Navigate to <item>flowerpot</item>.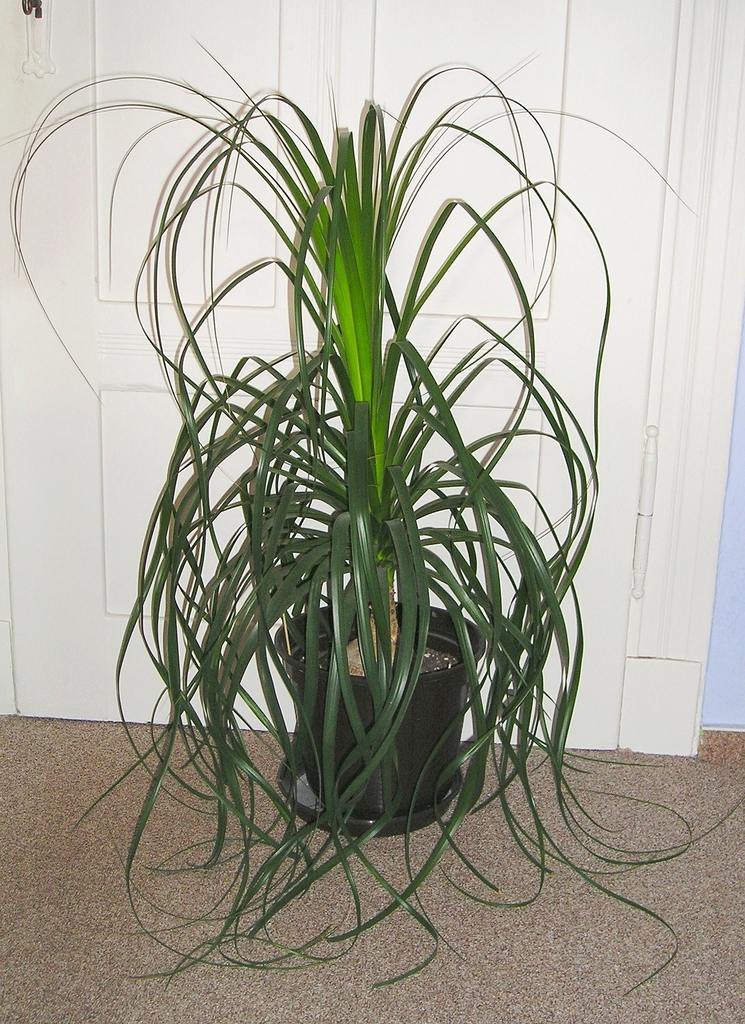
Navigation target: left=279, top=603, right=485, bottom=815.
